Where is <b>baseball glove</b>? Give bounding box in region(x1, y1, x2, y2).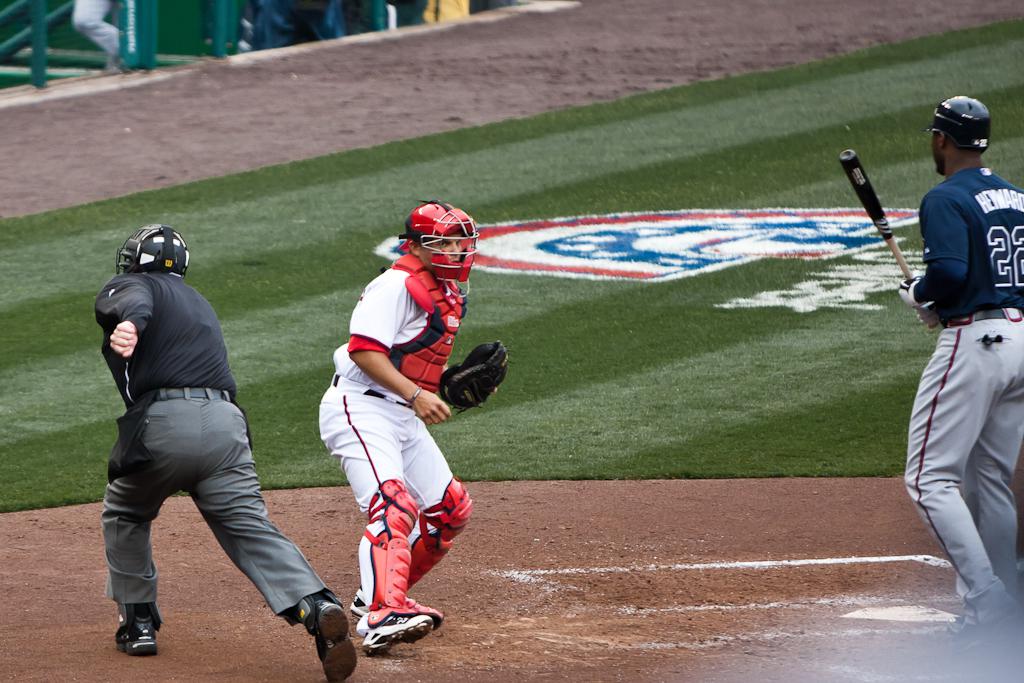
region(438, 335, 517, 418).
